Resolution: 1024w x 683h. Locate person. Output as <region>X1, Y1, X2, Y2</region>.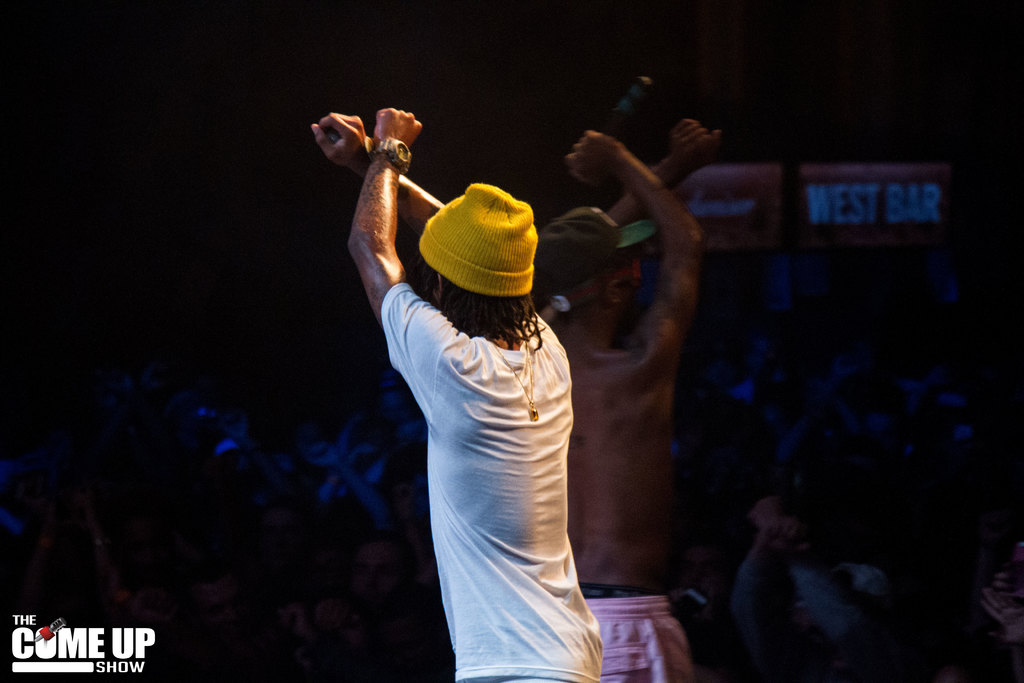
<region>309, 104, 603, 682</region>.
